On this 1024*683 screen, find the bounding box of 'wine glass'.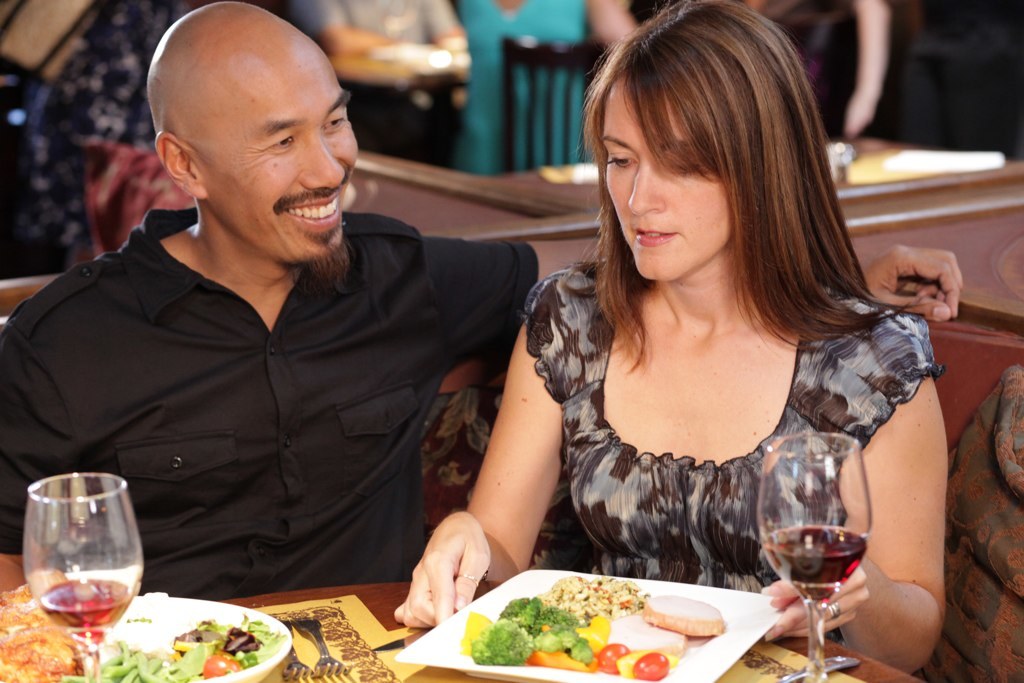
Bounding box: {"left": 755, "top": 431, "right": 873, "bottom": 682}.
